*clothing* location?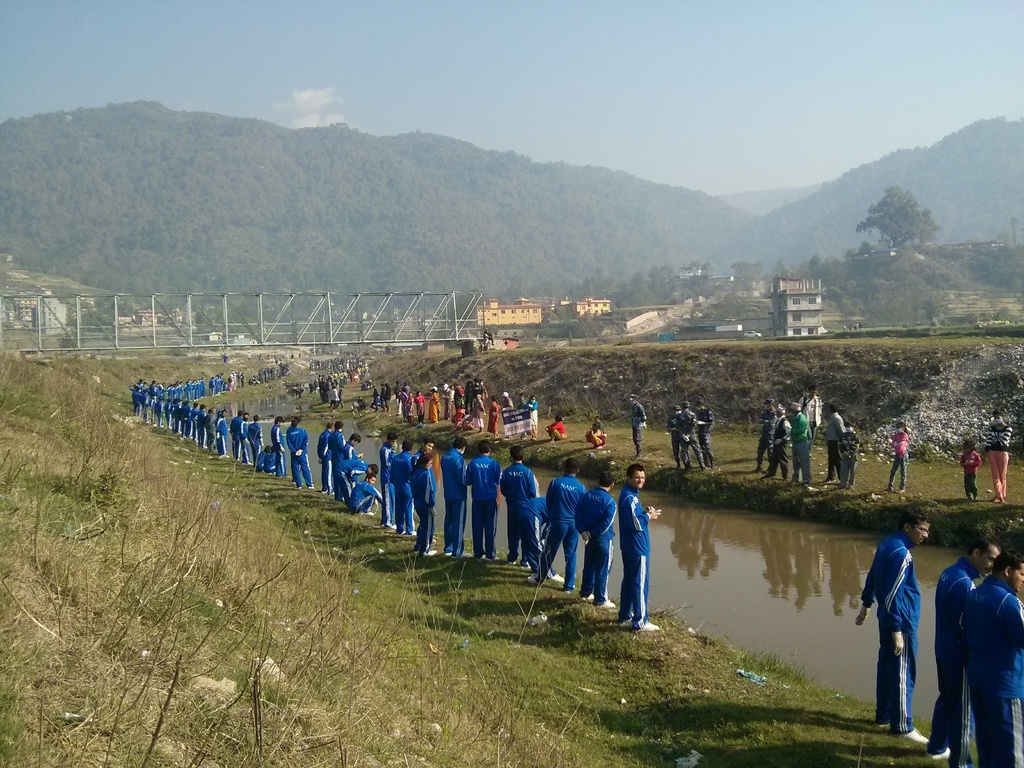
l=966, t=471, r=972, b=492
